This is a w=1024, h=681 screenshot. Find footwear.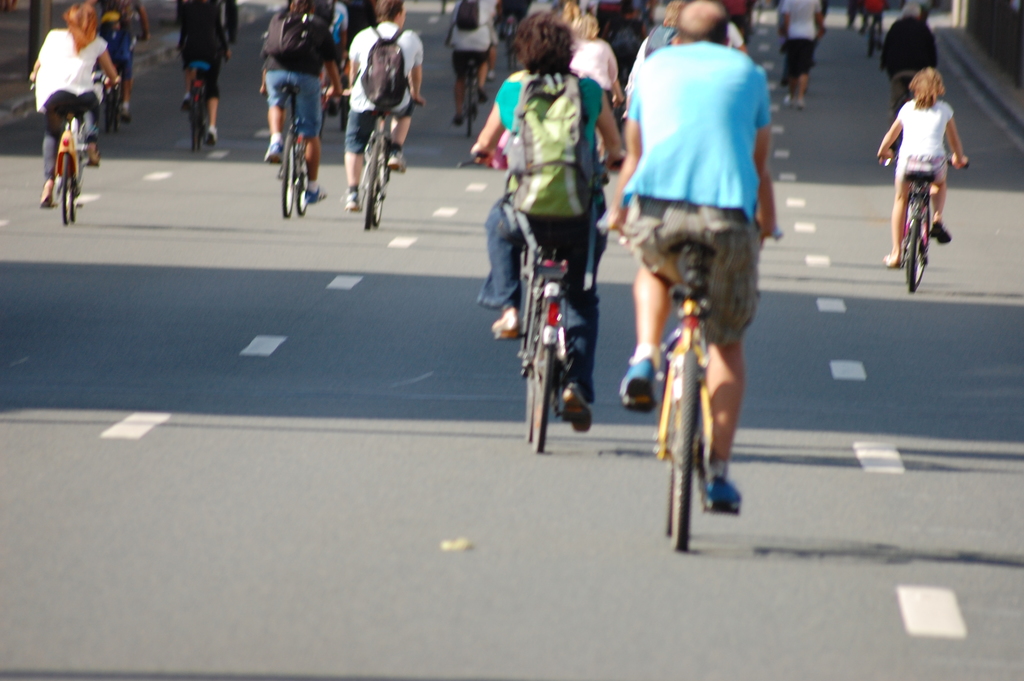
Bounding box: Rect(564, 390, 591, 433).
